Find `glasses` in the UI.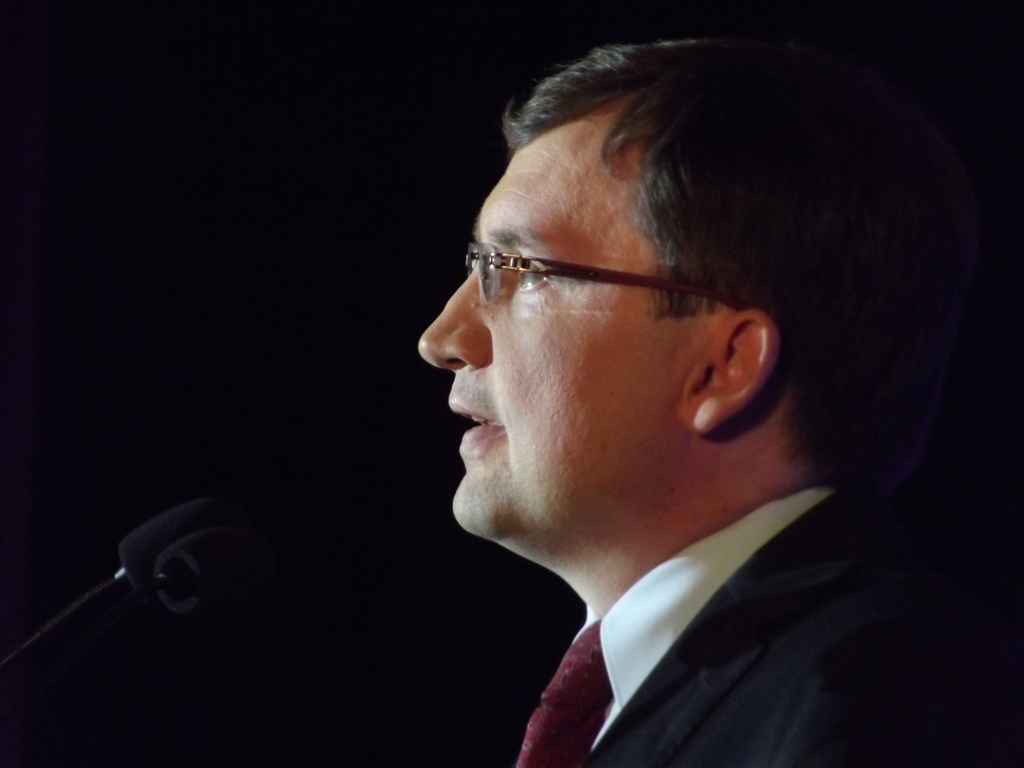
UI element at bbox=[460, 240, 783, 332].
